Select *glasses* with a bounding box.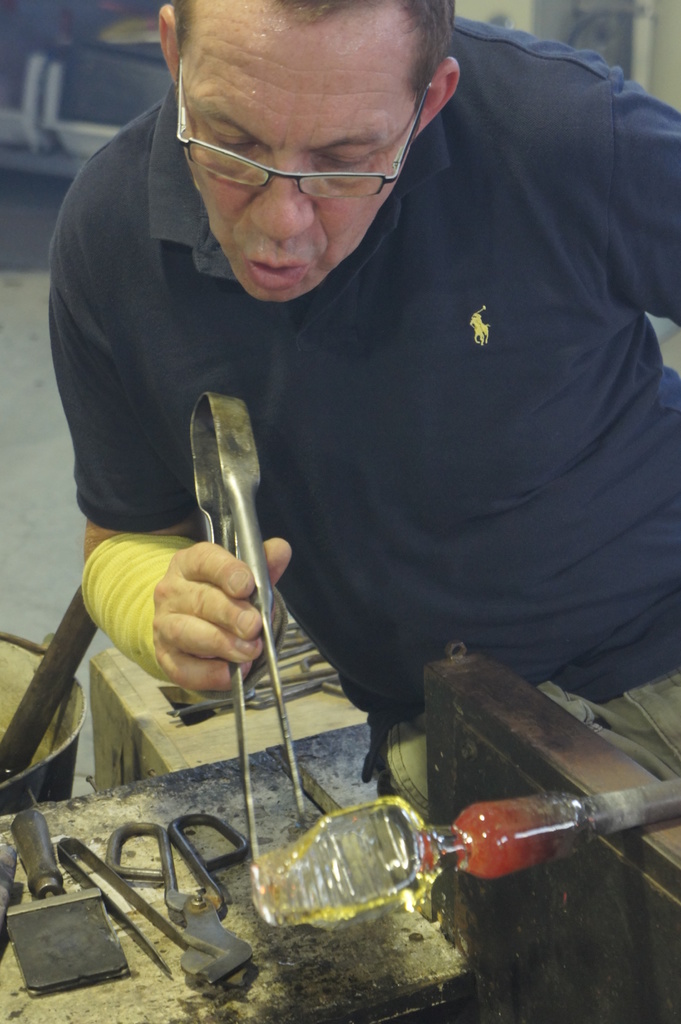
box(171, 38, 435, 204).
